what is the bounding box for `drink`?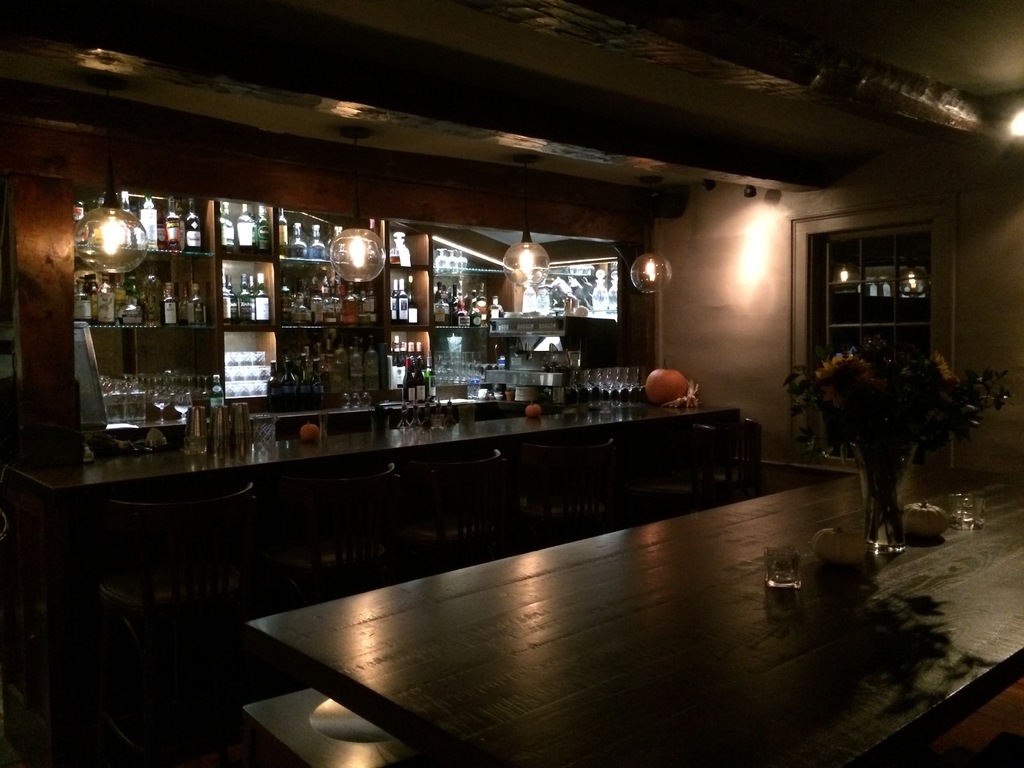
crop(468, 290, 480, 326).
